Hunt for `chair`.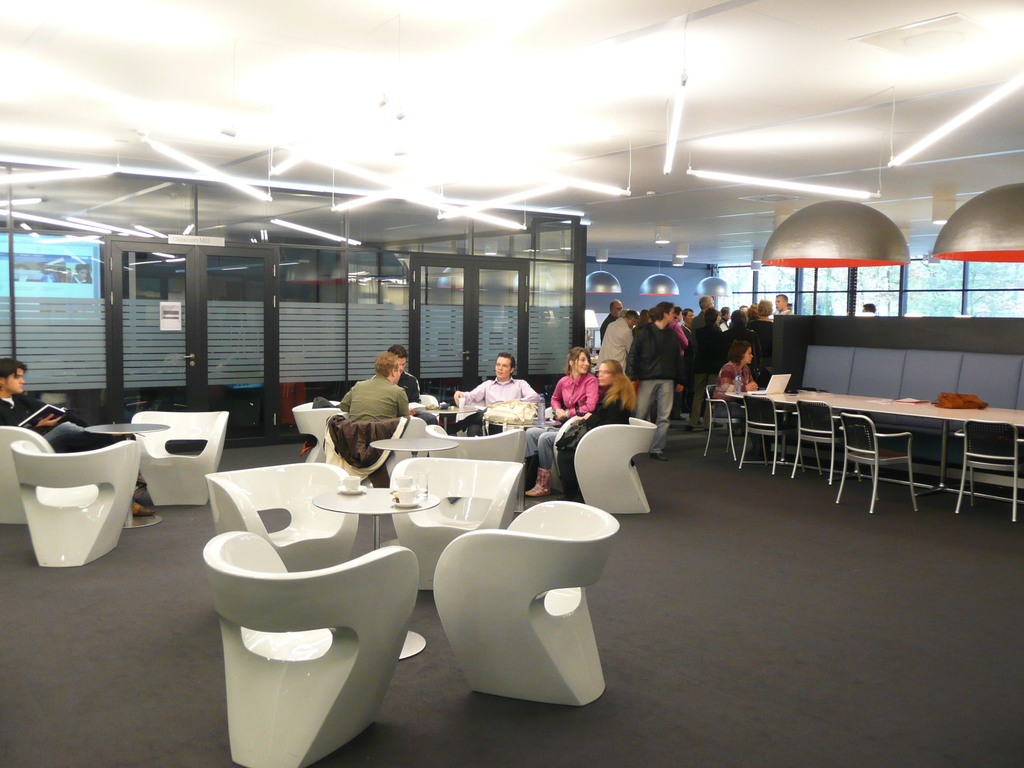
Hunted down at <box>293,395,345,456</box>.
